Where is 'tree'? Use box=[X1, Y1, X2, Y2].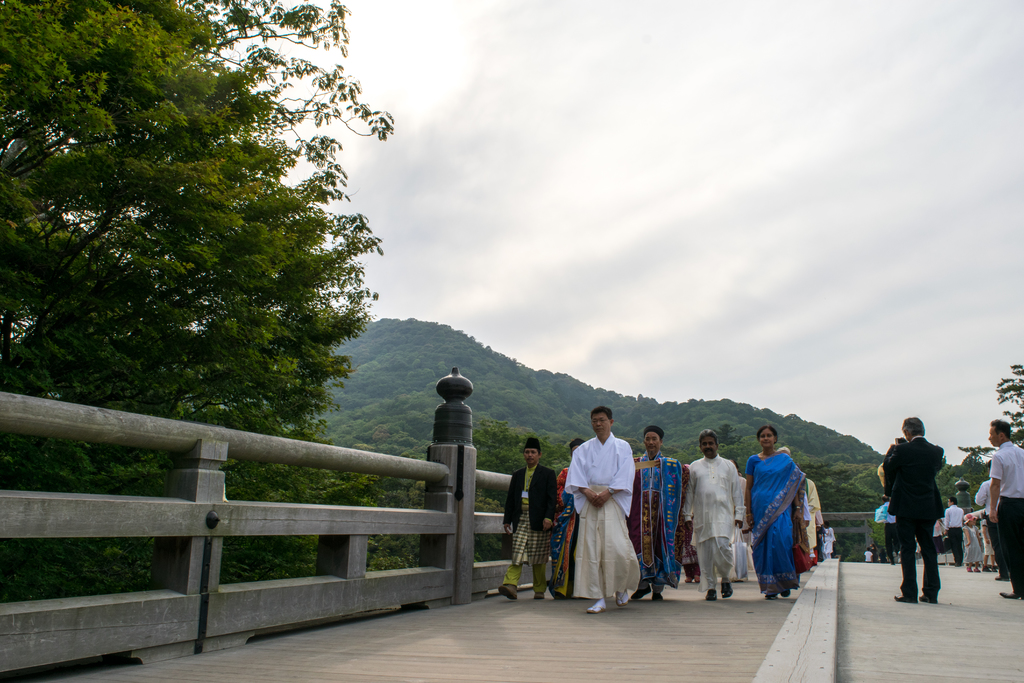
box=[0, 0, 382, 595].
